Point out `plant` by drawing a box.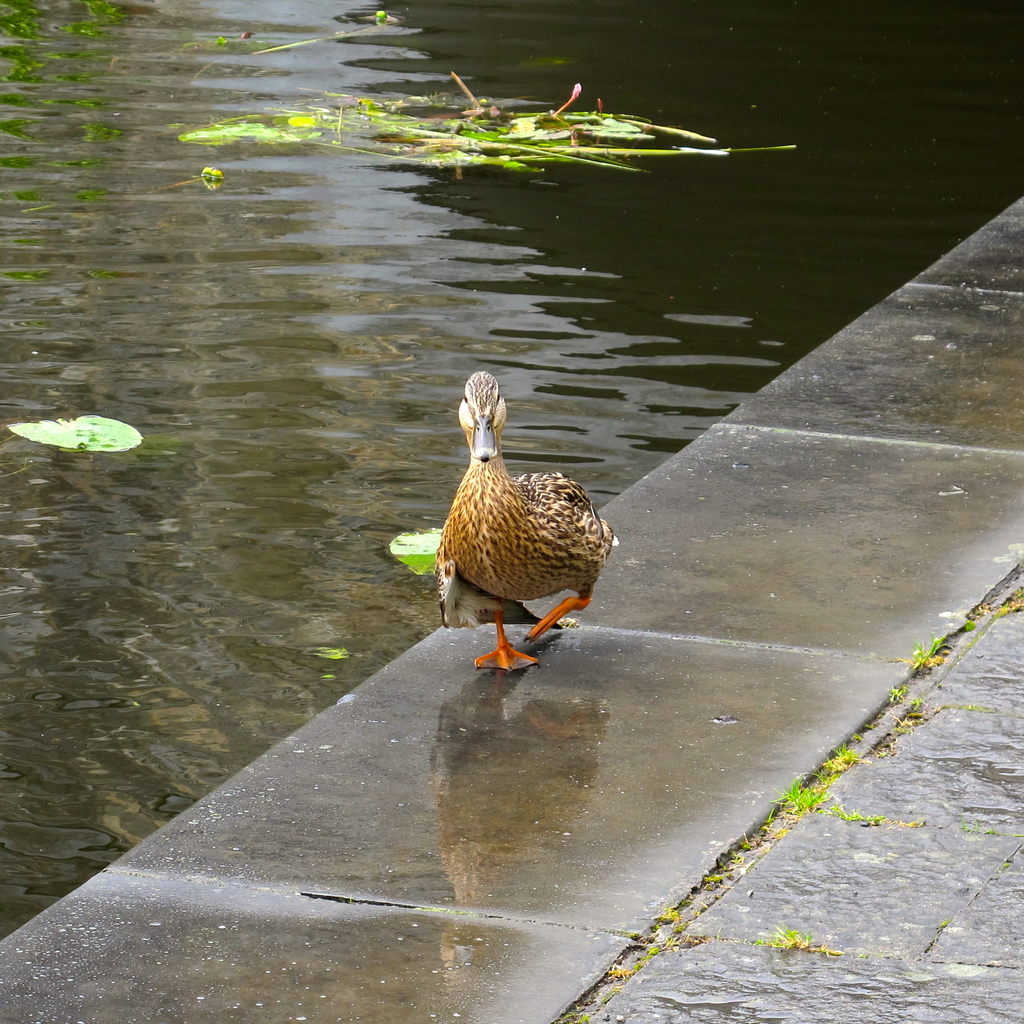
[957, 612, 973, 636].
